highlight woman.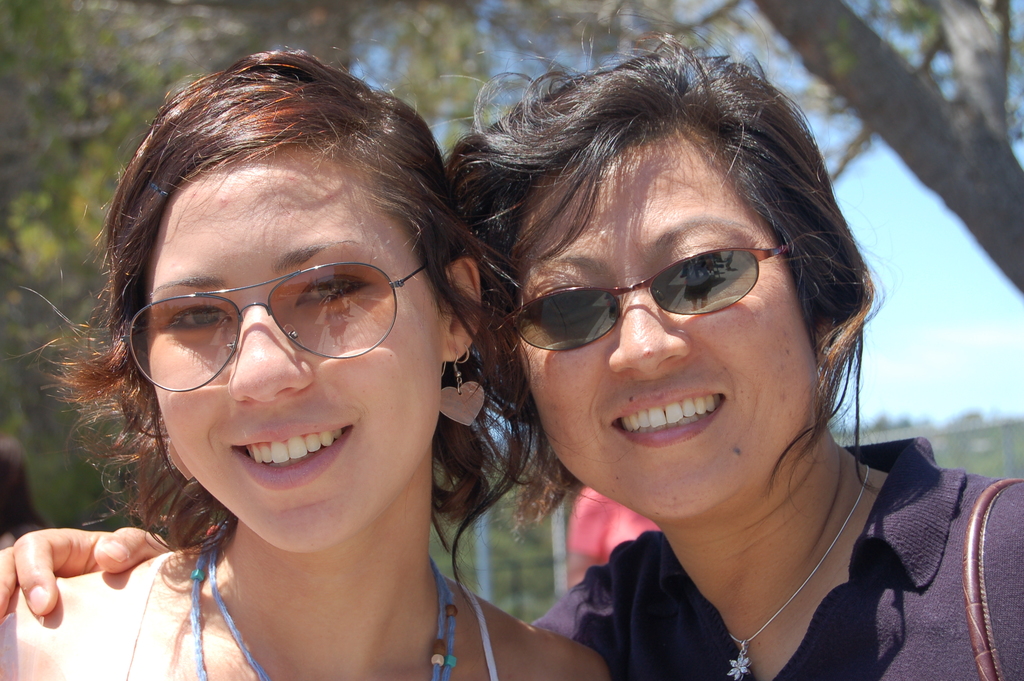
Highlighted region: box=[0, 55, 644, 680].
